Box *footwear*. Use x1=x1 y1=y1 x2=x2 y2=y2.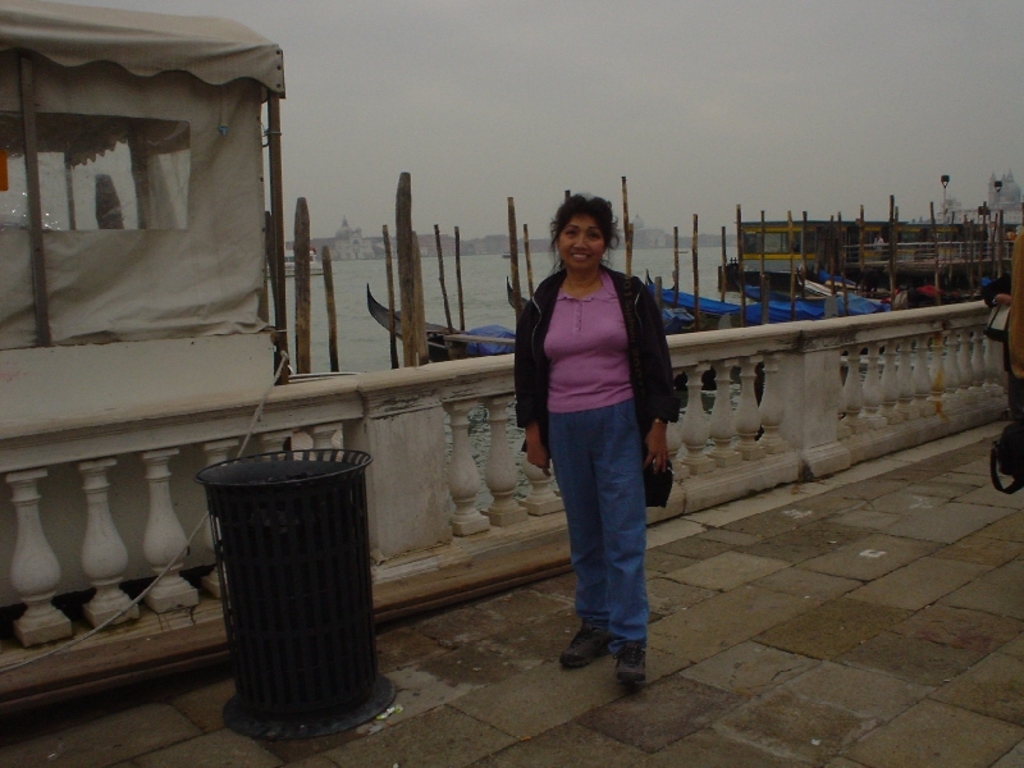
x1=618 y1=635 x2=643 y2=687.
